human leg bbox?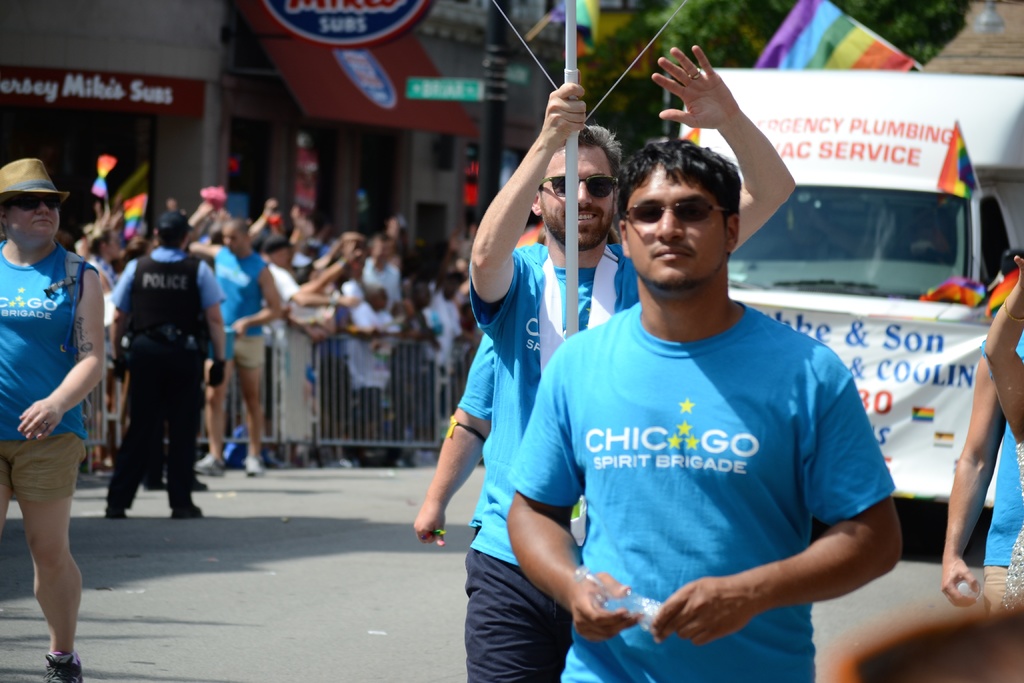
{"x1": 470, "y1": 545, "x2": 575, "y2": 682}
